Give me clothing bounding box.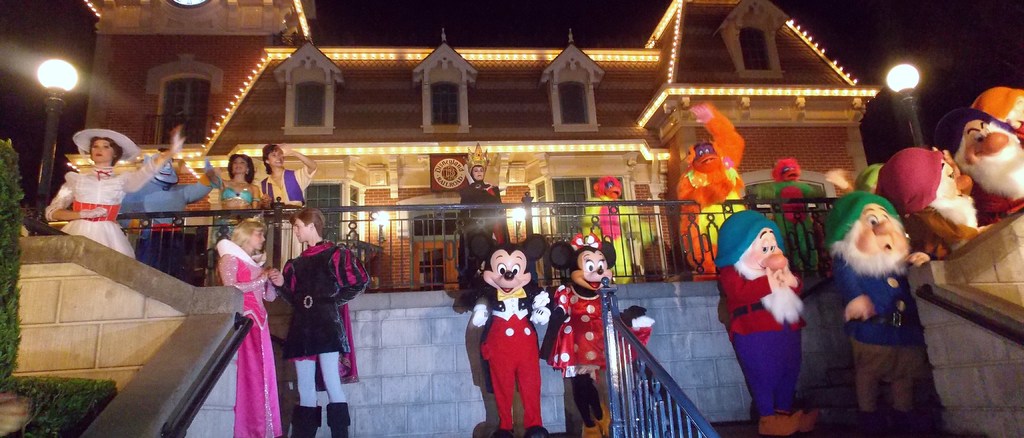
{"x1": 212, "y1": 235, "x2": 280, "y2": 437}.
